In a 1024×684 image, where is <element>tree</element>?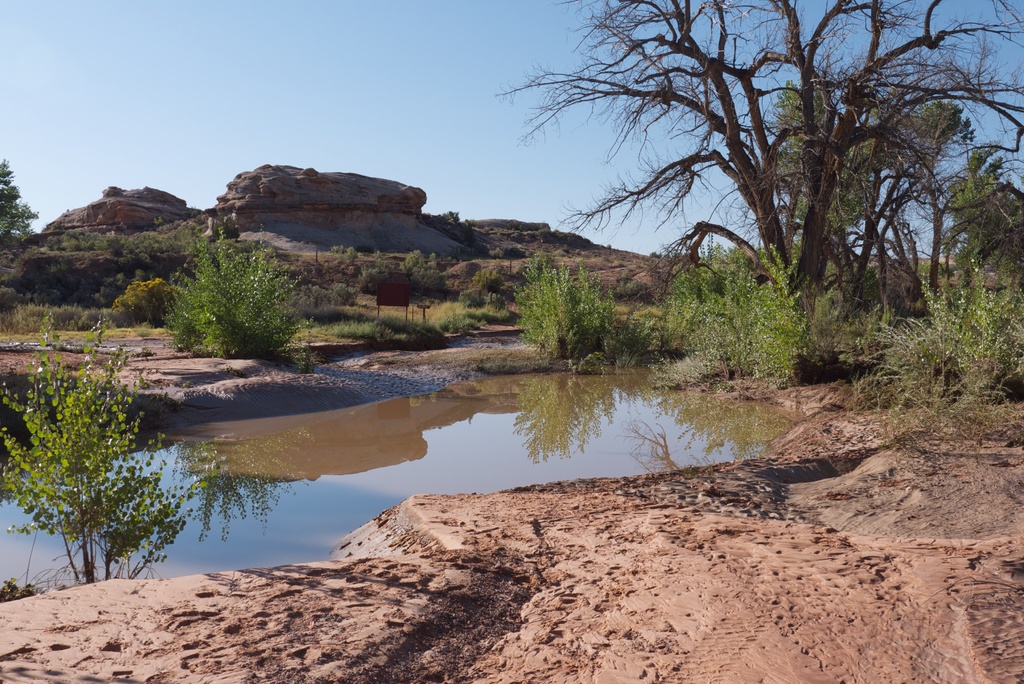
bbox=[411, 252, 449, 289].
